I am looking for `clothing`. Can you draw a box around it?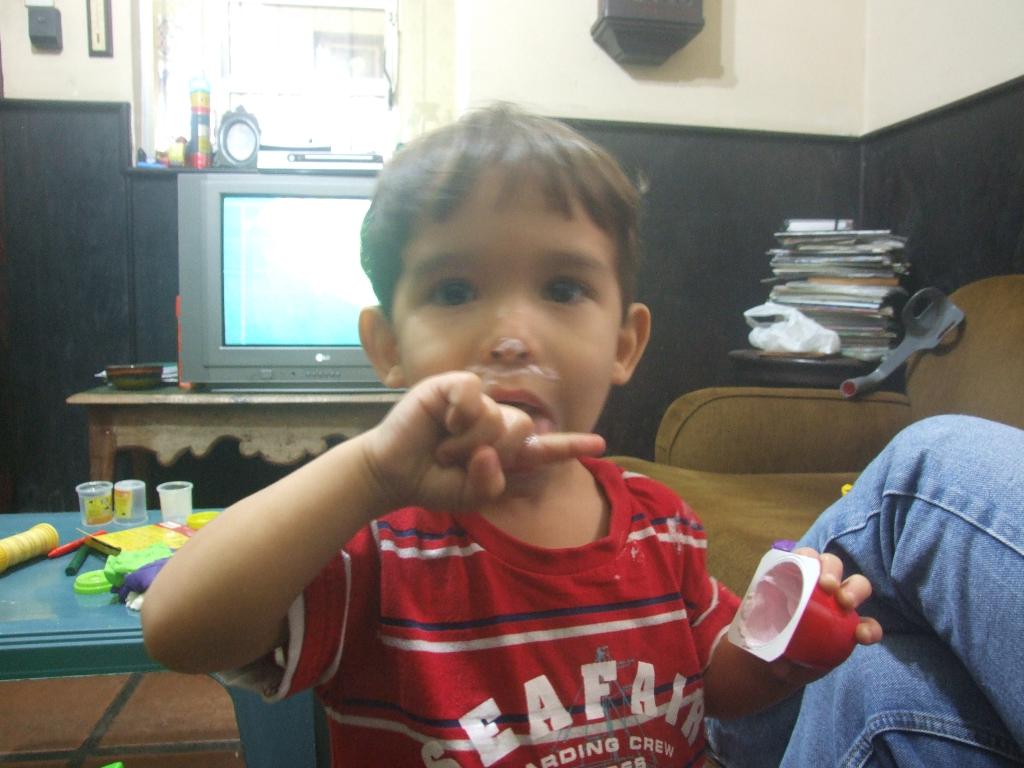
Sure, the bounding box is bbox=(282, 431, 749, 749).
